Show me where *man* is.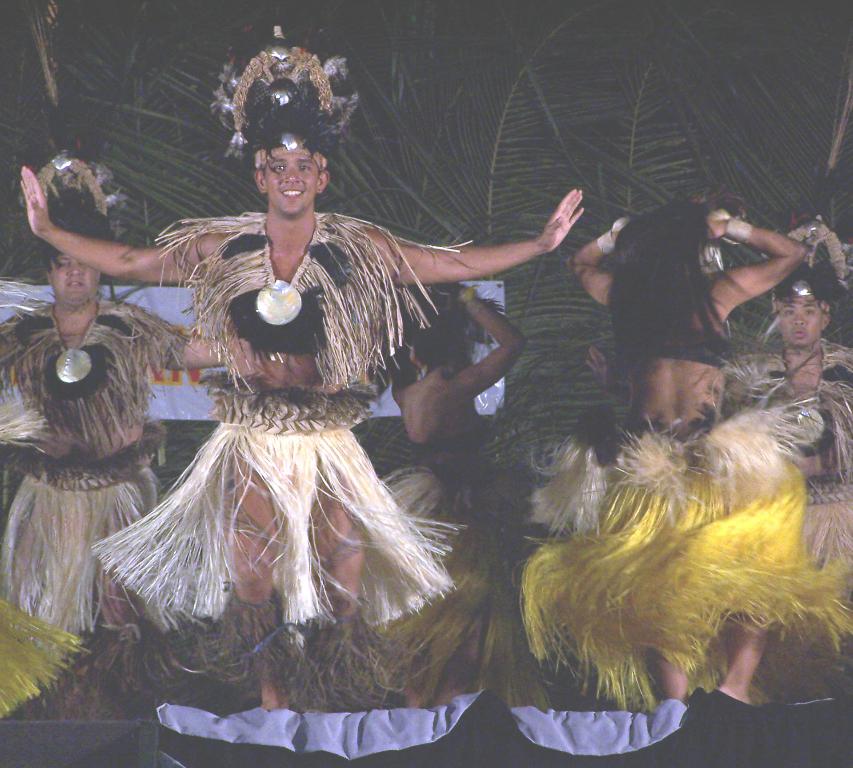
*man* is at bbox(0, 160, 229, 642).
